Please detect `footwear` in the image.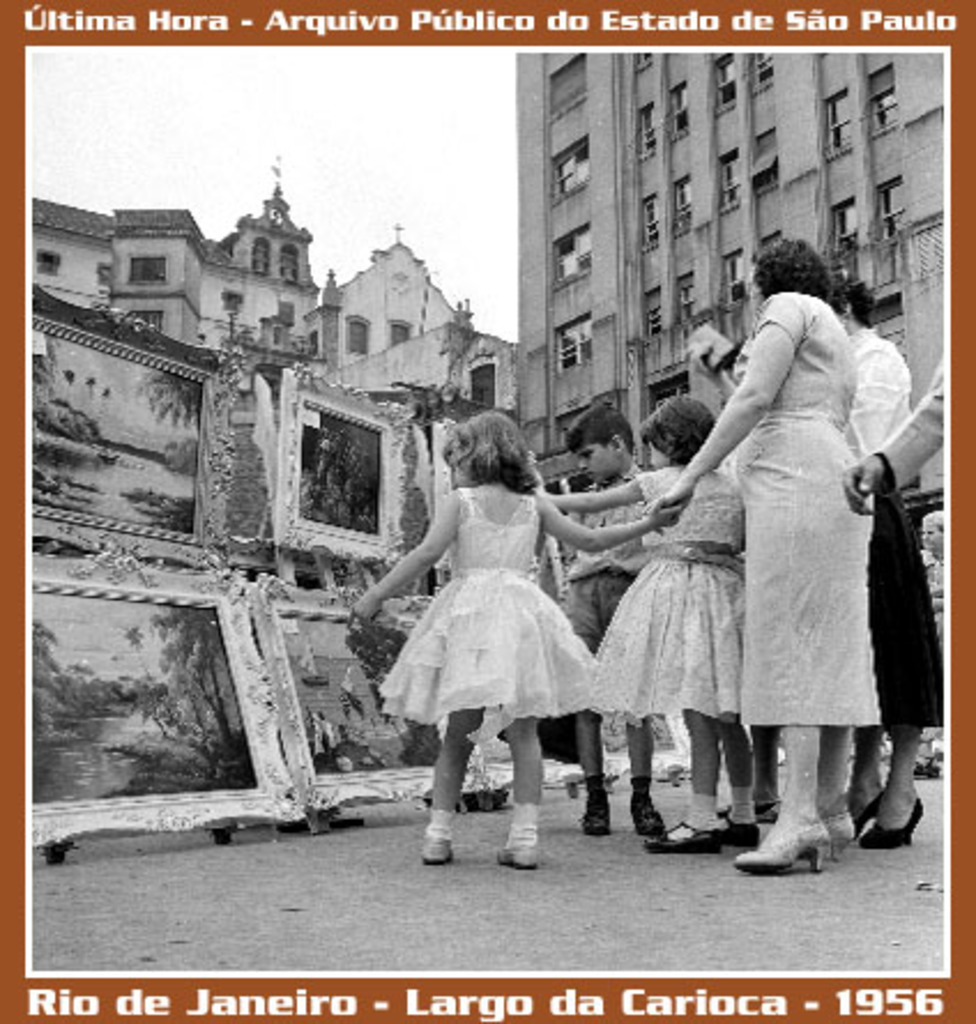
select_region(414, 833, 458, 863).
